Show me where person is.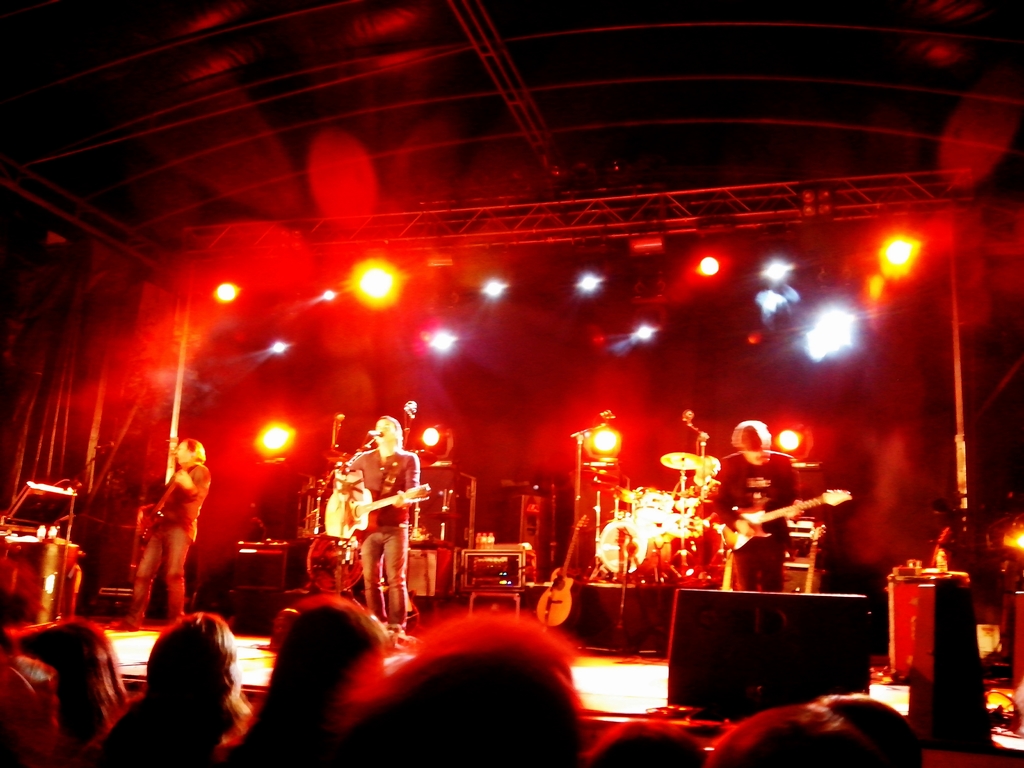
person is at (left=220, top=596, right=393, bottom=767).
